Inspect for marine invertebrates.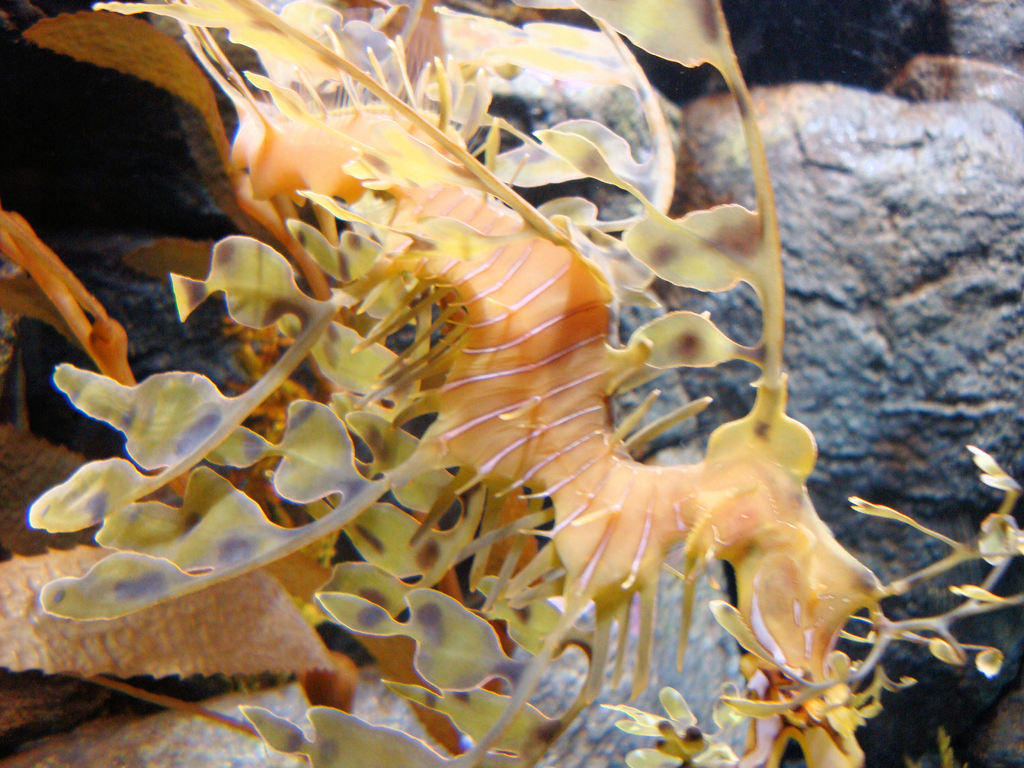
Inspection: left=22, top=0, right=1021, bottom=767.
